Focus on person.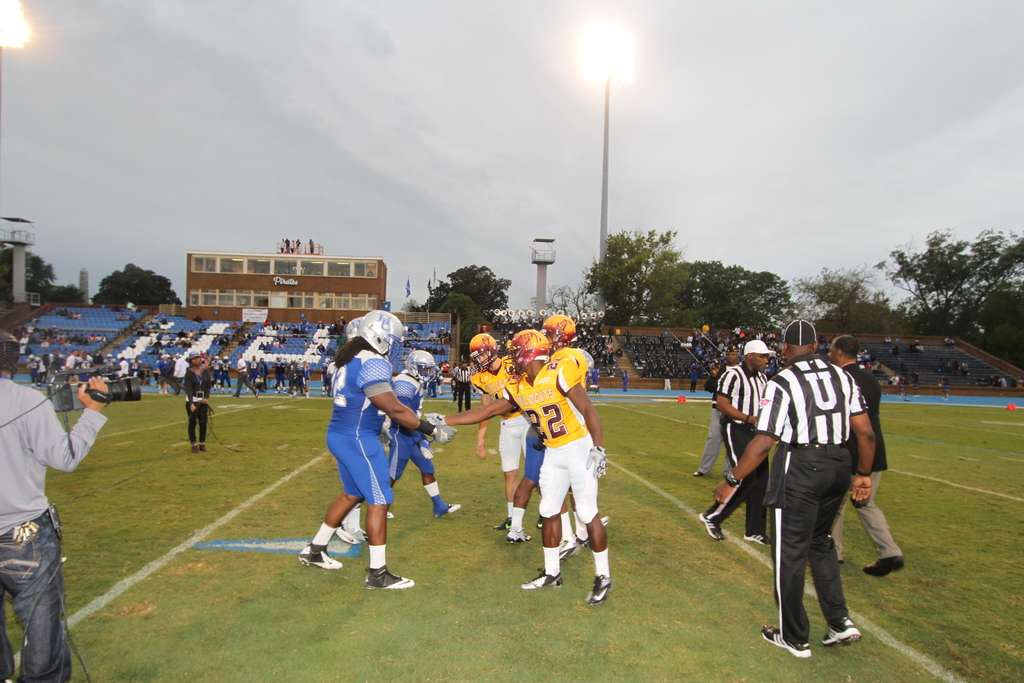
Focused at 828 334 907 580.
